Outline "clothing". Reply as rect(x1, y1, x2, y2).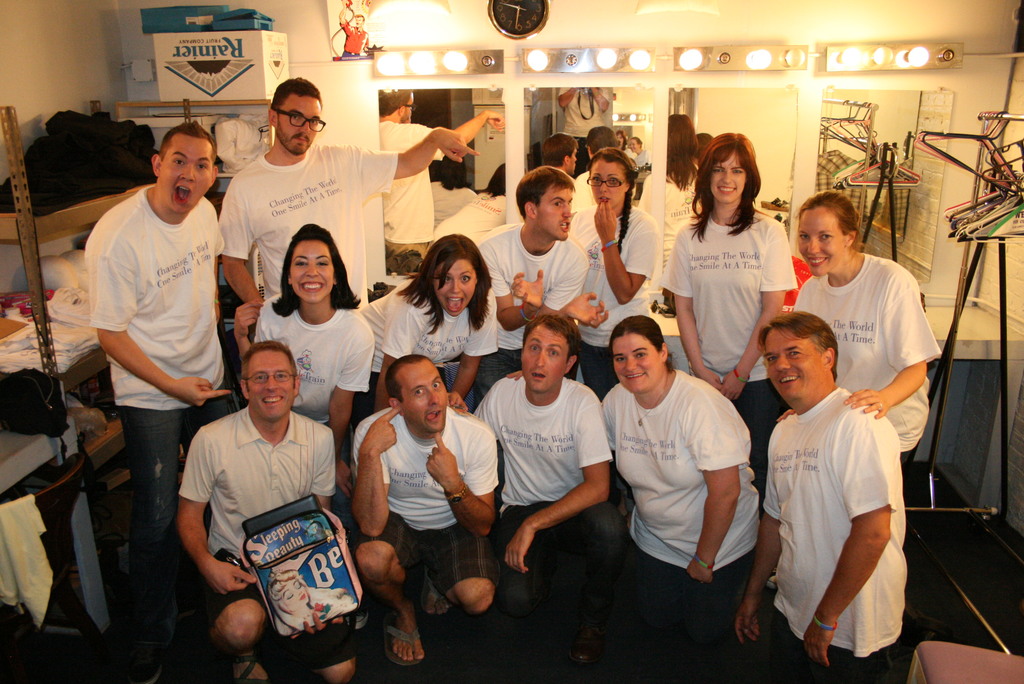
rect(564, 204, 660, 398).
